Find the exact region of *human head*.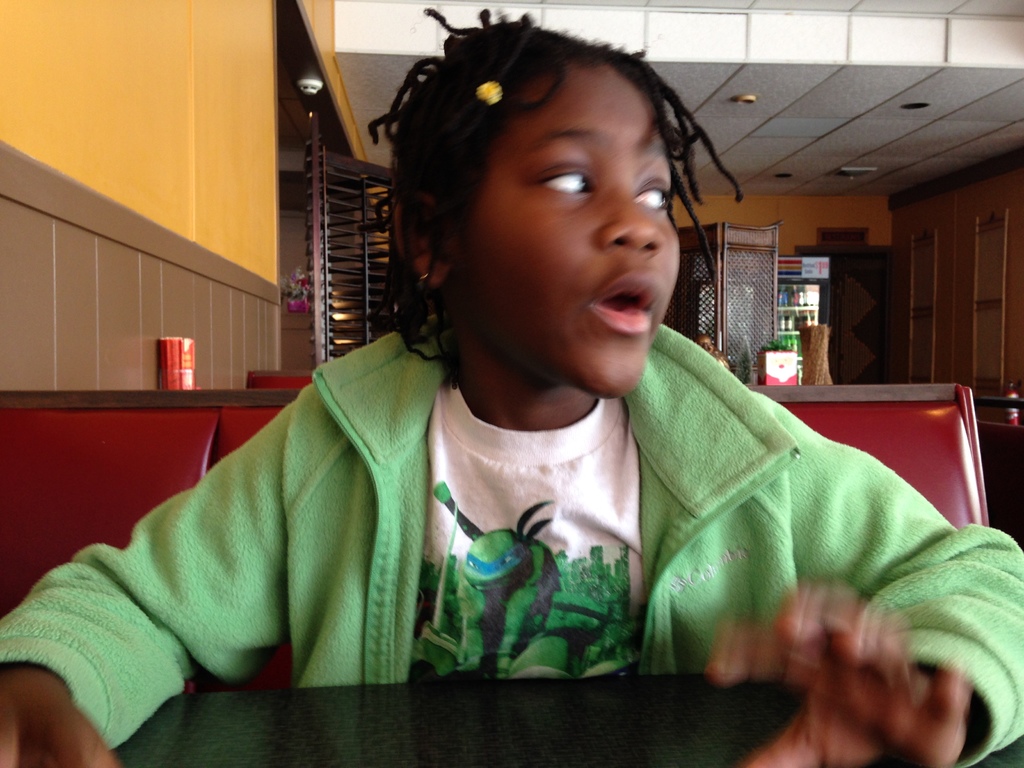
Exact region: region(382, 15, 676, 449).
